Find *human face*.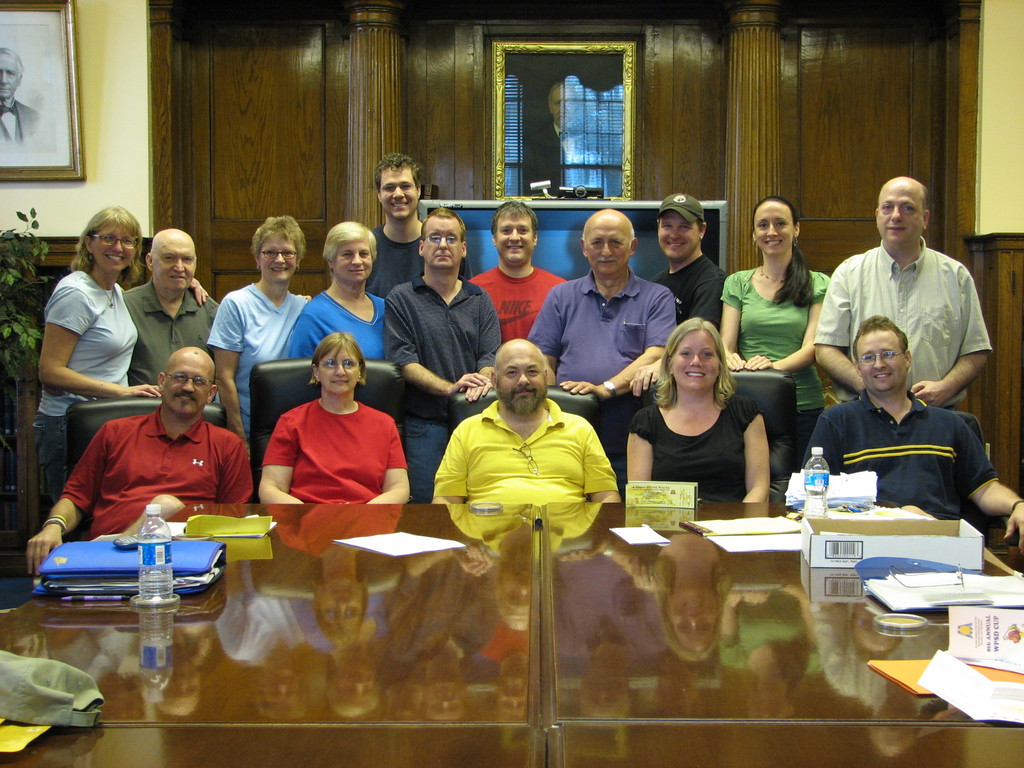
box=[876, 184, 922, 246].
